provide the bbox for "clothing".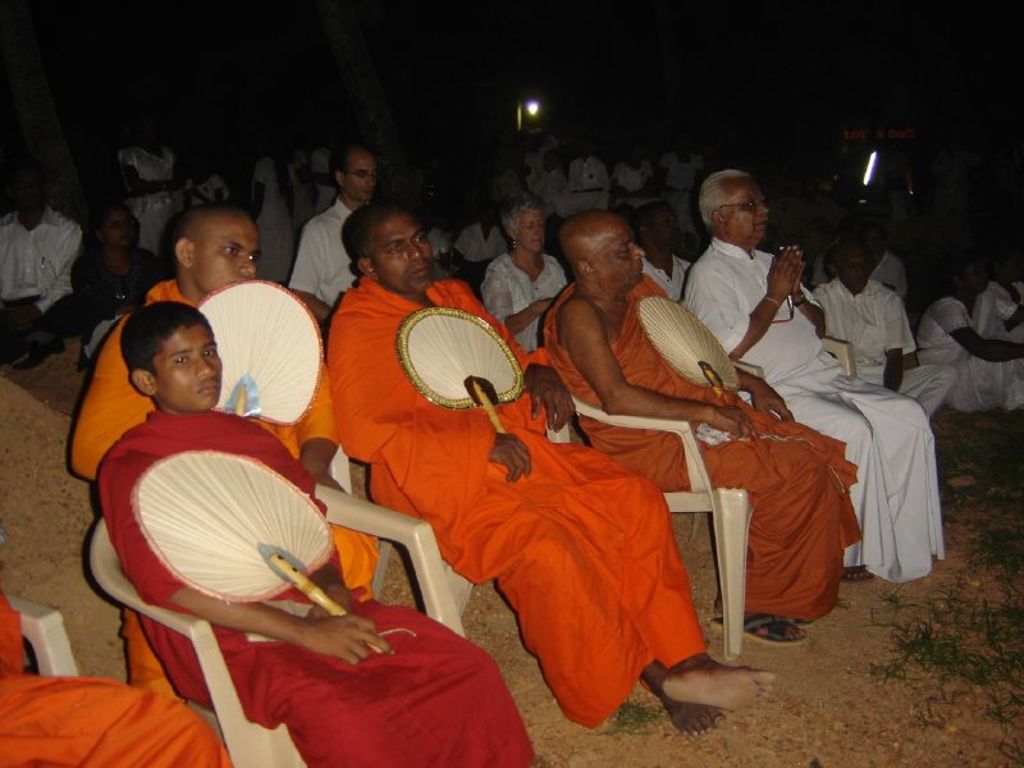
x1=73 y1=243 x2=159 y2=347.
